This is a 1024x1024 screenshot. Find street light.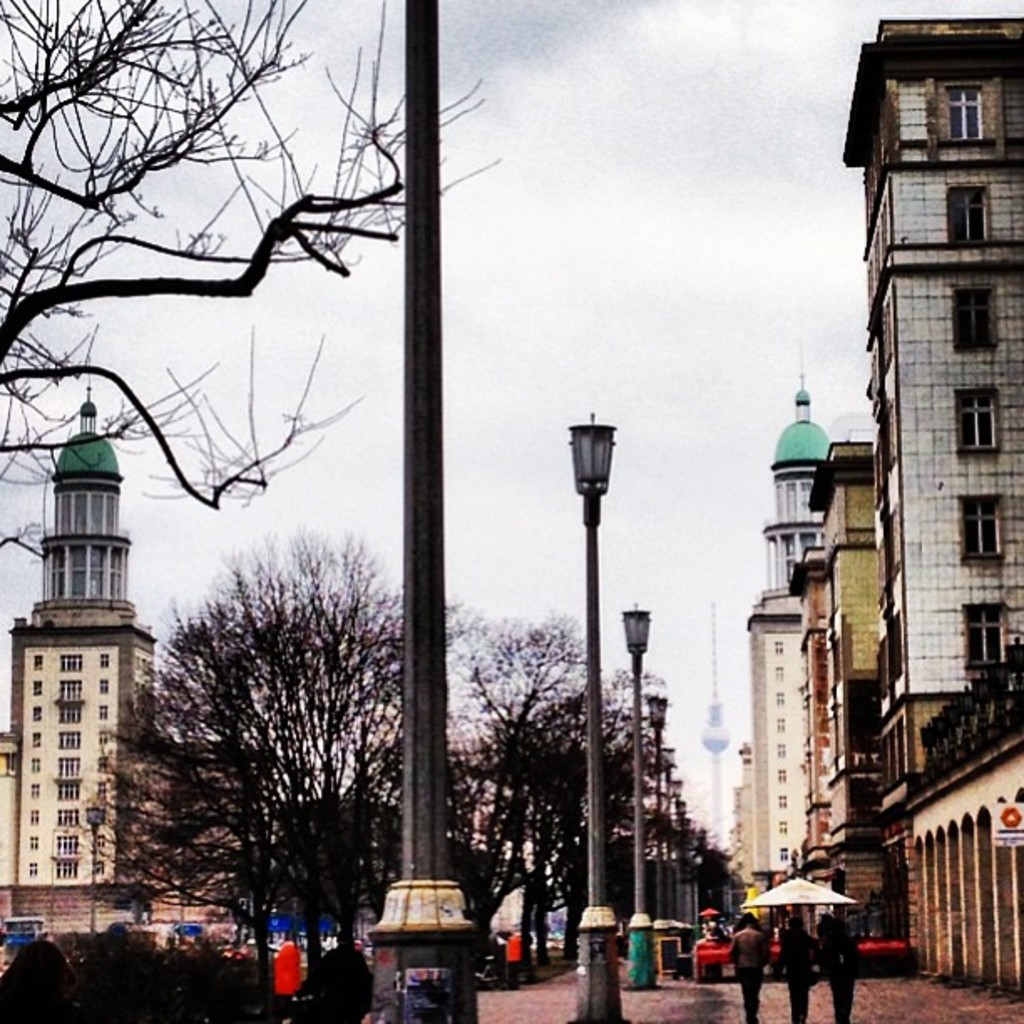
Bounding box: [644,674,669,969].
